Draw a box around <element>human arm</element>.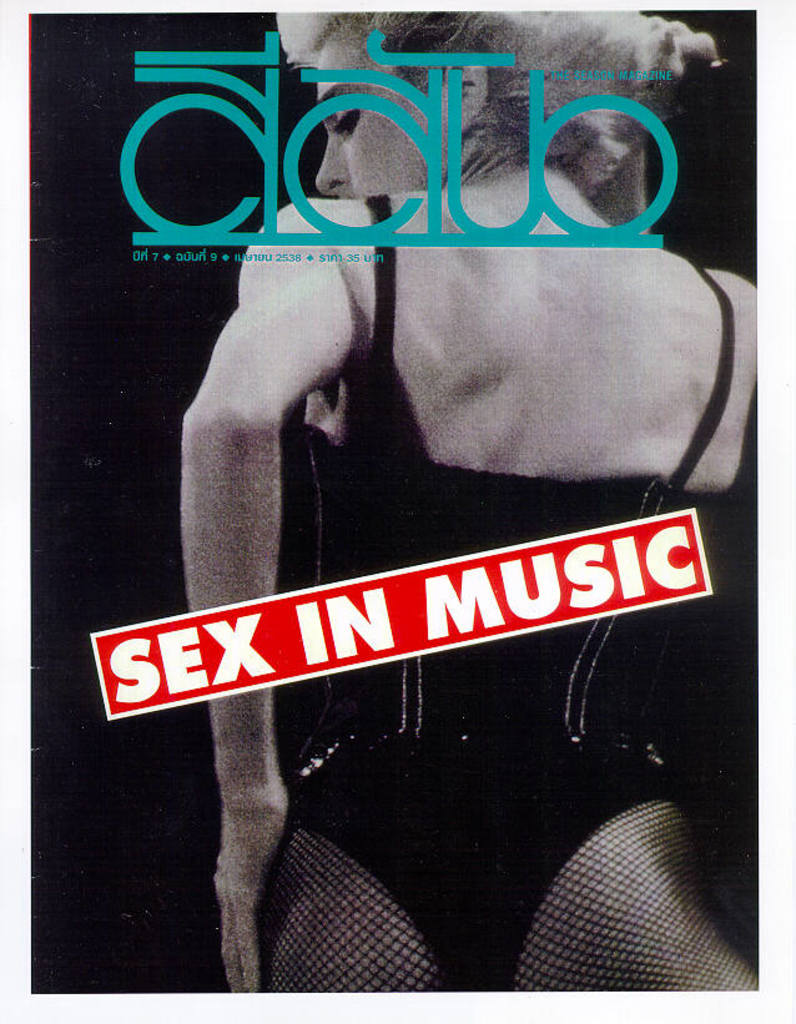
l=178, t=203, r=357, b=987.
